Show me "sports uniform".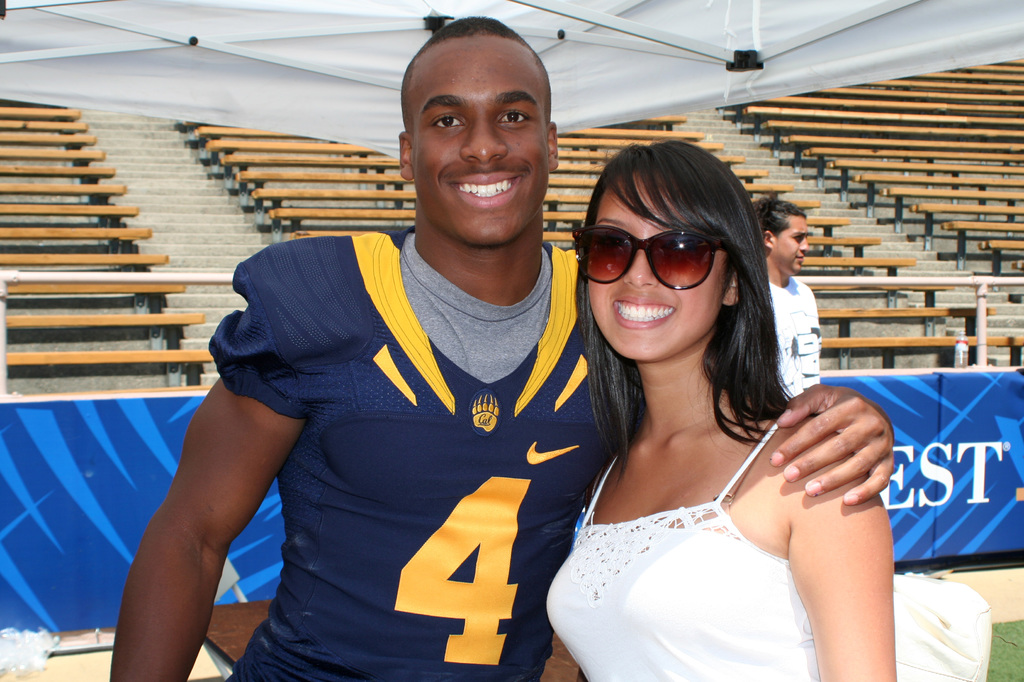
"sports uniform" is here: box(205, 228, 653, 681).
